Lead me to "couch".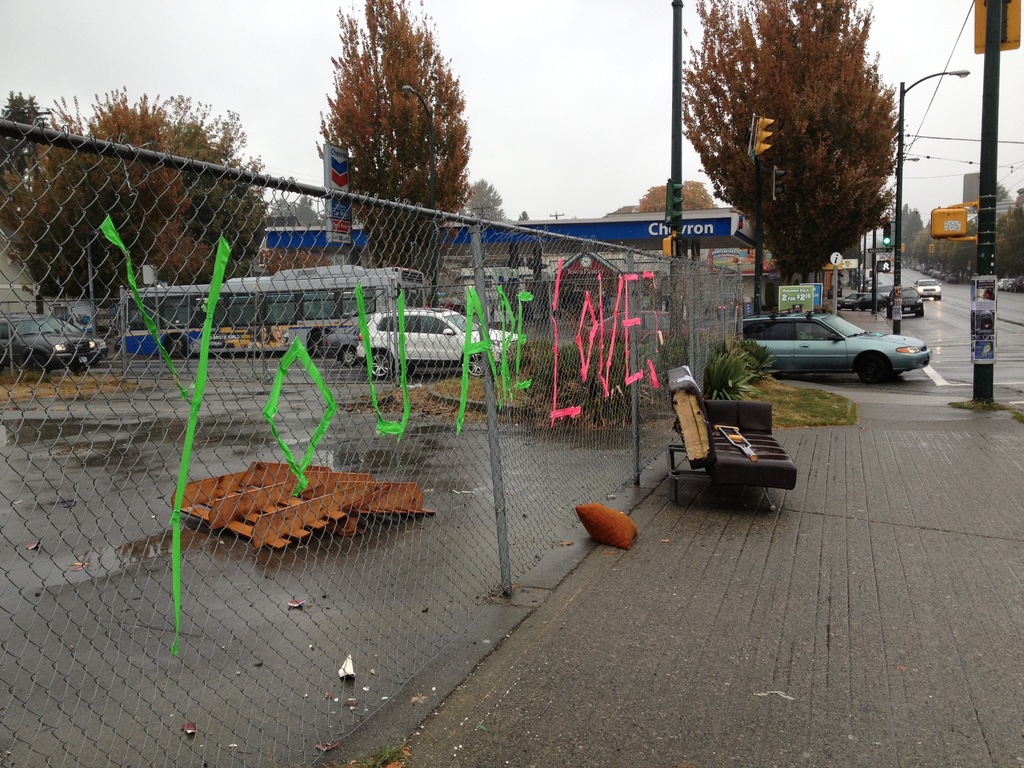
Lead to bbox(664, 360, 796, 511).
